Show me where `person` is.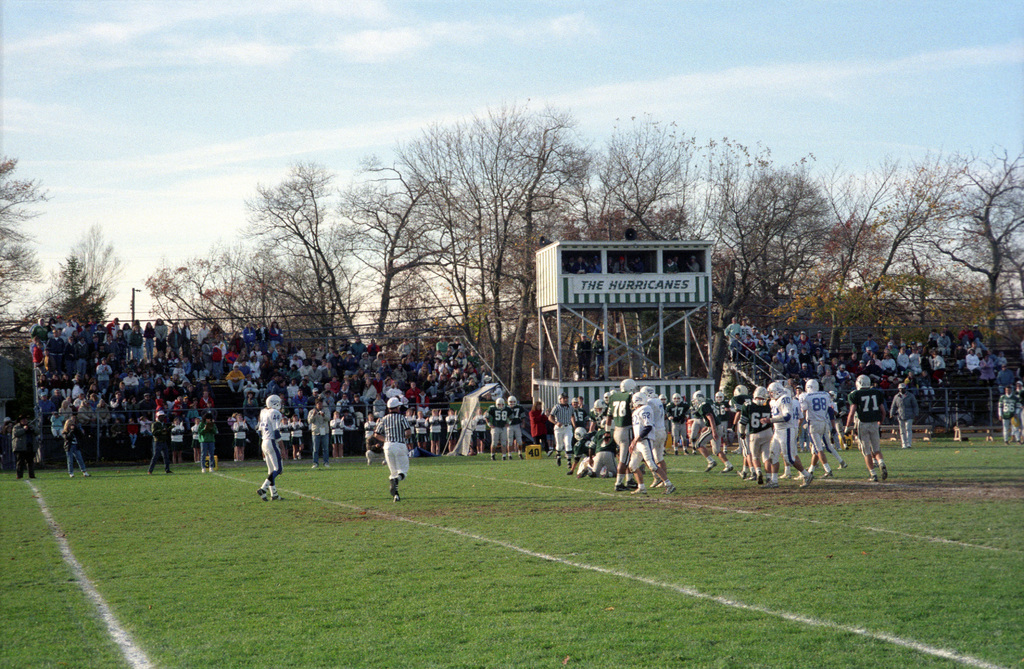
`person` is at 246 393 285 511.
